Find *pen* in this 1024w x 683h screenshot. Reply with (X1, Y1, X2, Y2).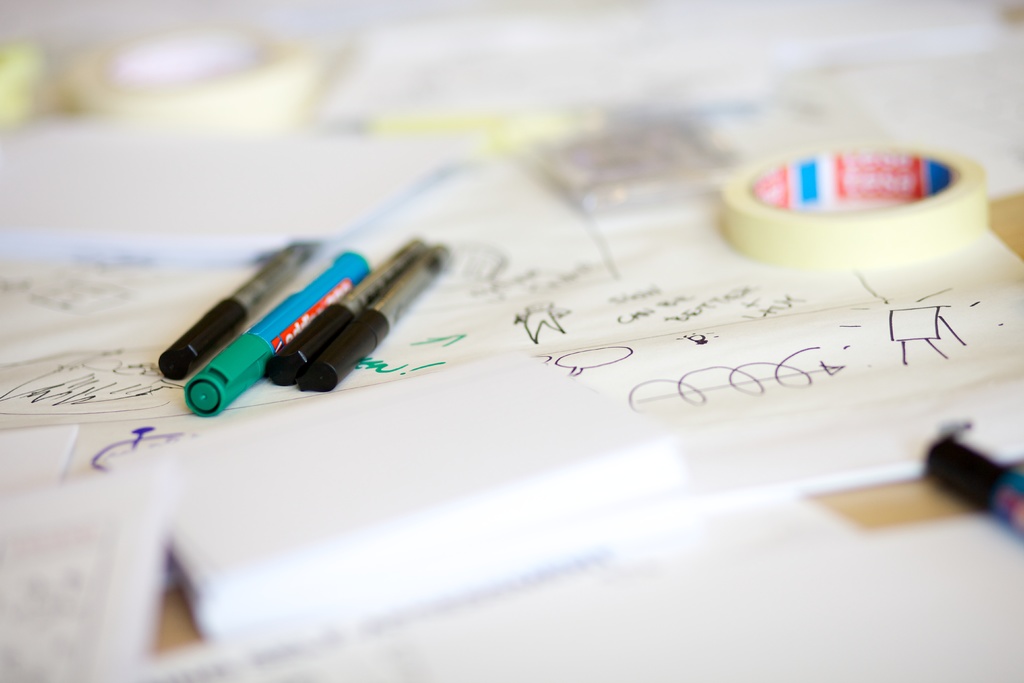
(160, 228, 464, 422).
